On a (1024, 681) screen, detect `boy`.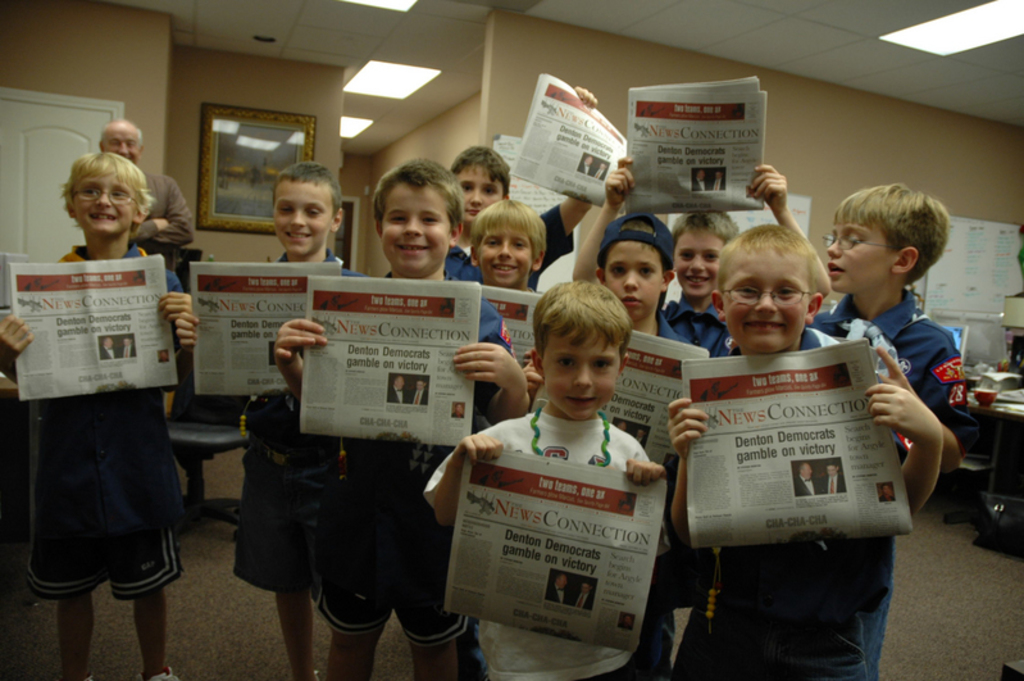
bbox(418, 286, 673, 680).
